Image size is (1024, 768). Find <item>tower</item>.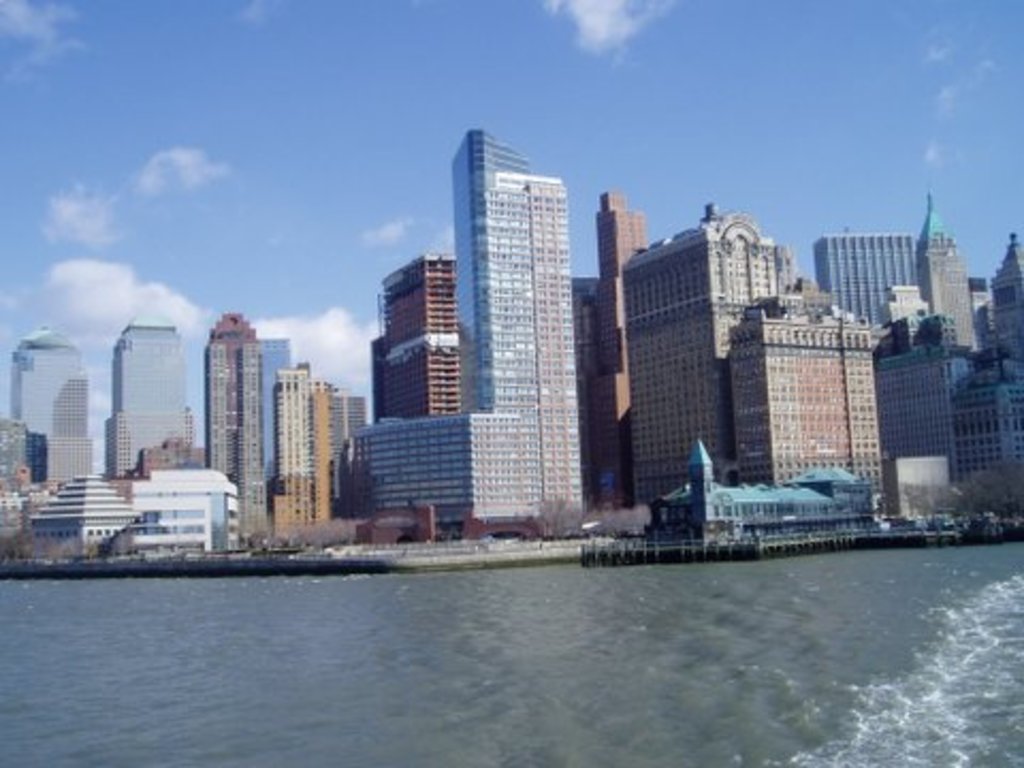
(593, 196, 649, 512).
